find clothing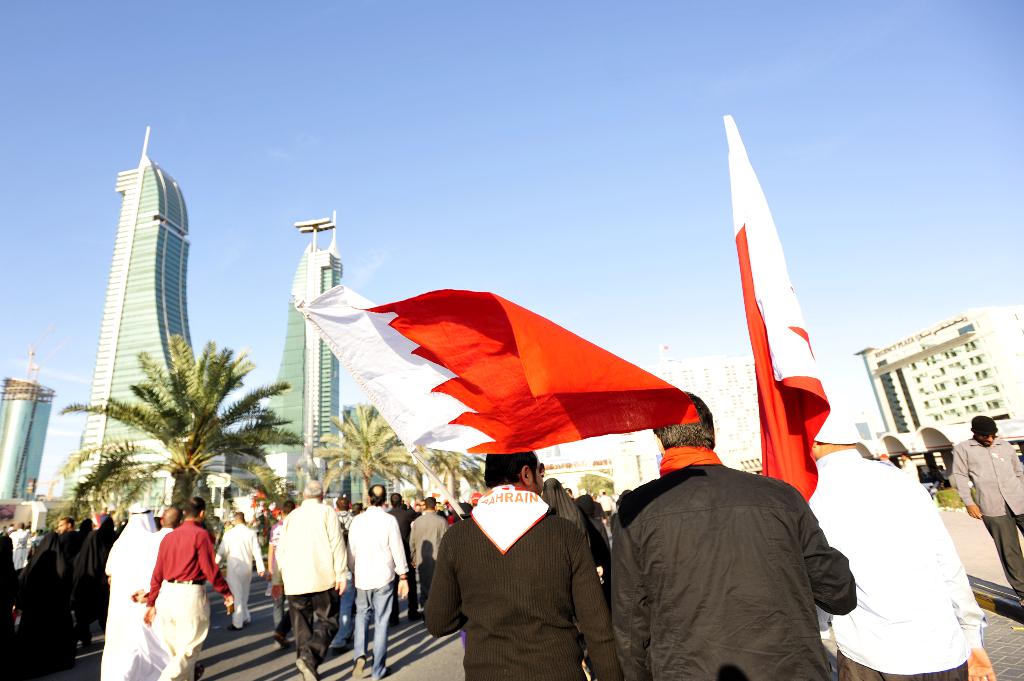
(272,612,300,642)
